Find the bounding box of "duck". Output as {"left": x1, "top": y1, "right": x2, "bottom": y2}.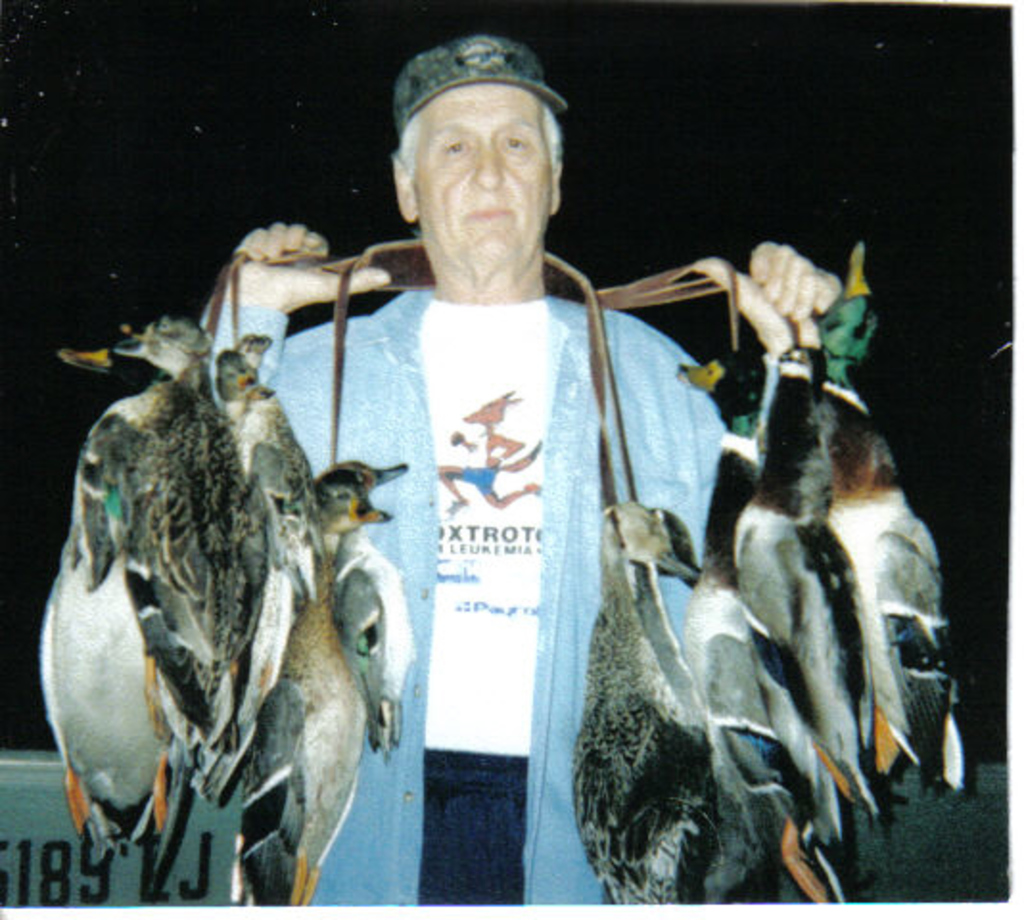
{"left": 253, "top": 473, "right": 368, "bottom": 914}.
